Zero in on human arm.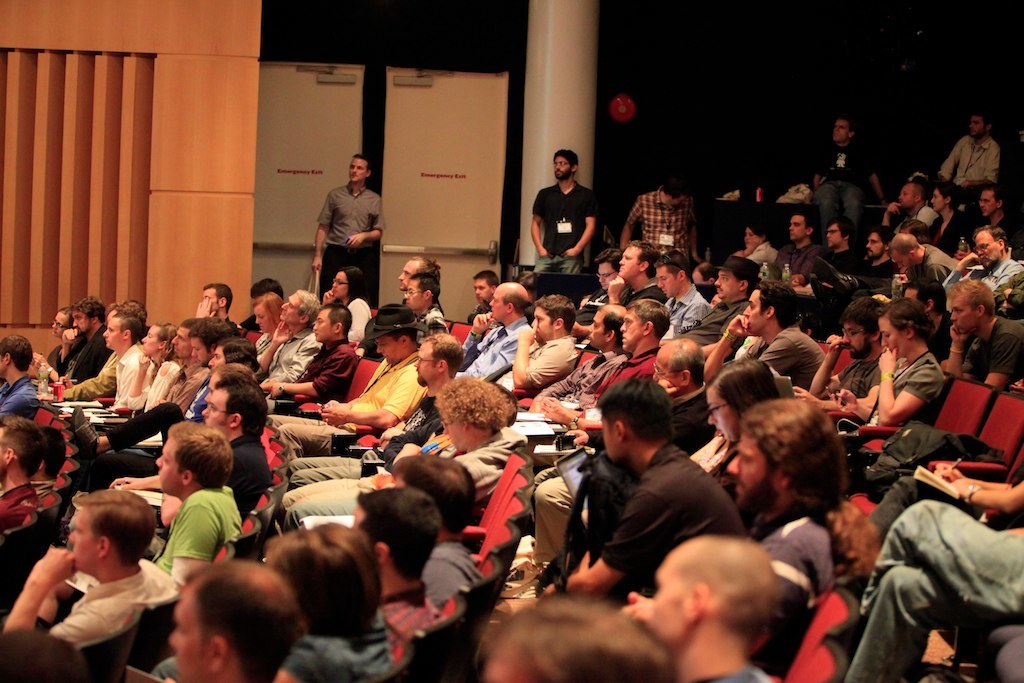
Zeroed in: locate(617, 197, 652, 255).
